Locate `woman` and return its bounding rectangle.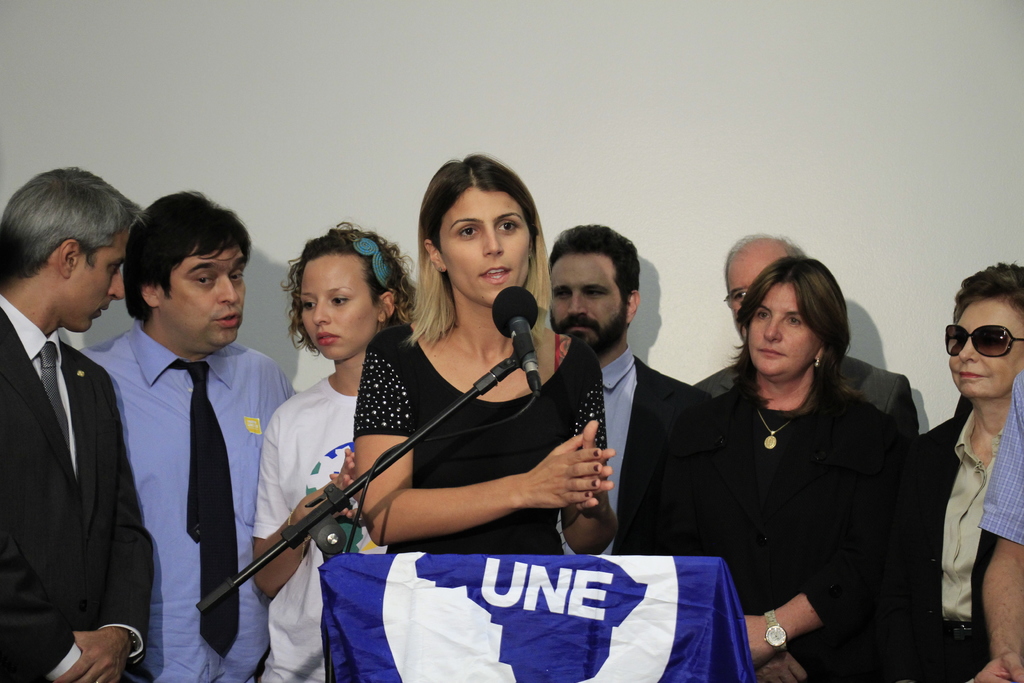
box(360, 147, 619, 567).
